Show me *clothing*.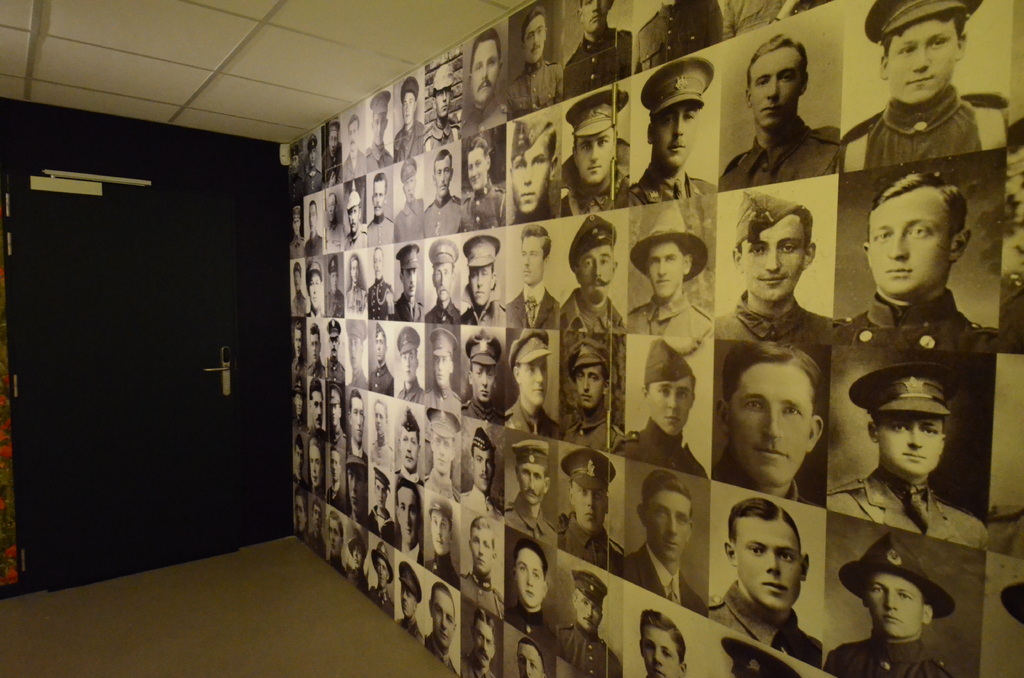
*clothing* is here: box(347, 441, 373, 458).
